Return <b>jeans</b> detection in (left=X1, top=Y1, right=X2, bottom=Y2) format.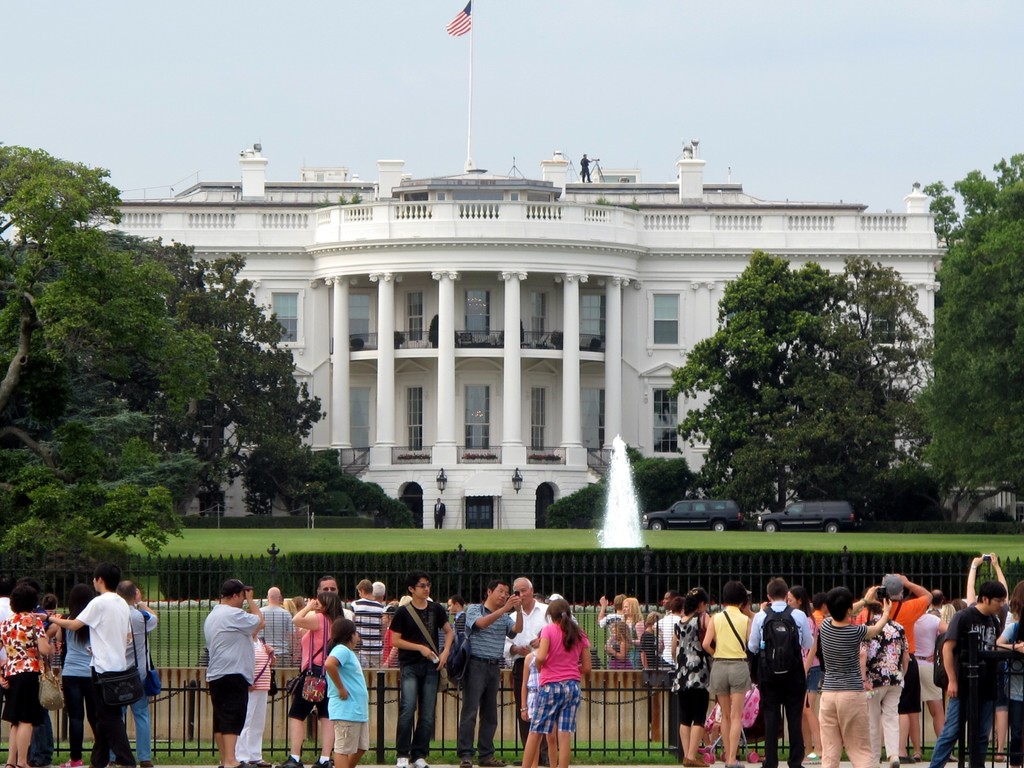
(left=924, top=694, right=966, bottom=767).
